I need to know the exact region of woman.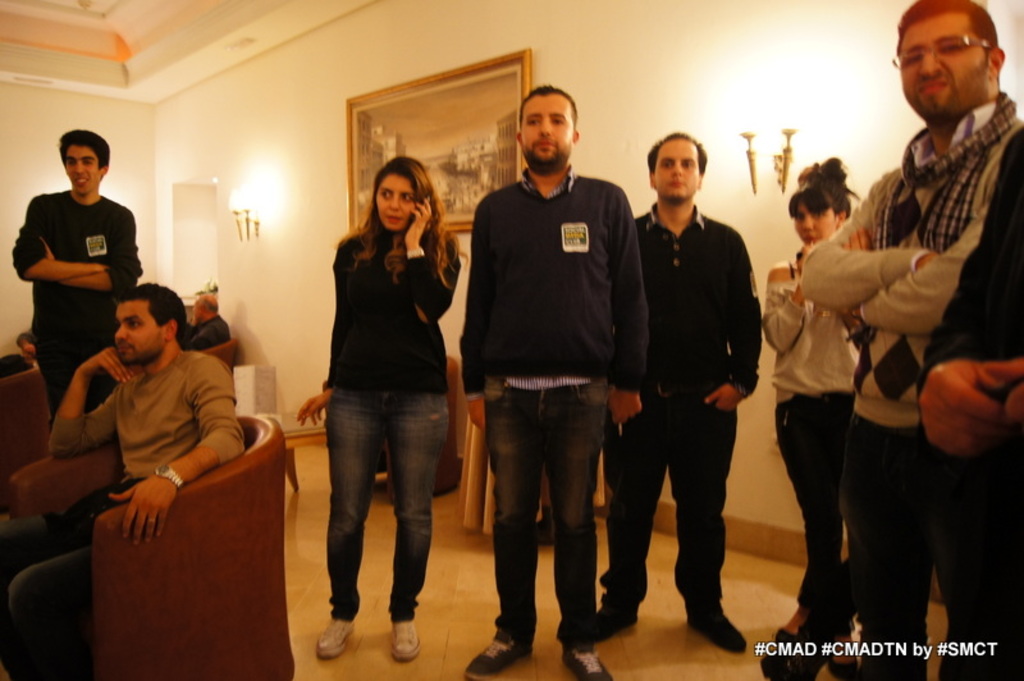
Region: bbox(294, 150, 471, 645).
